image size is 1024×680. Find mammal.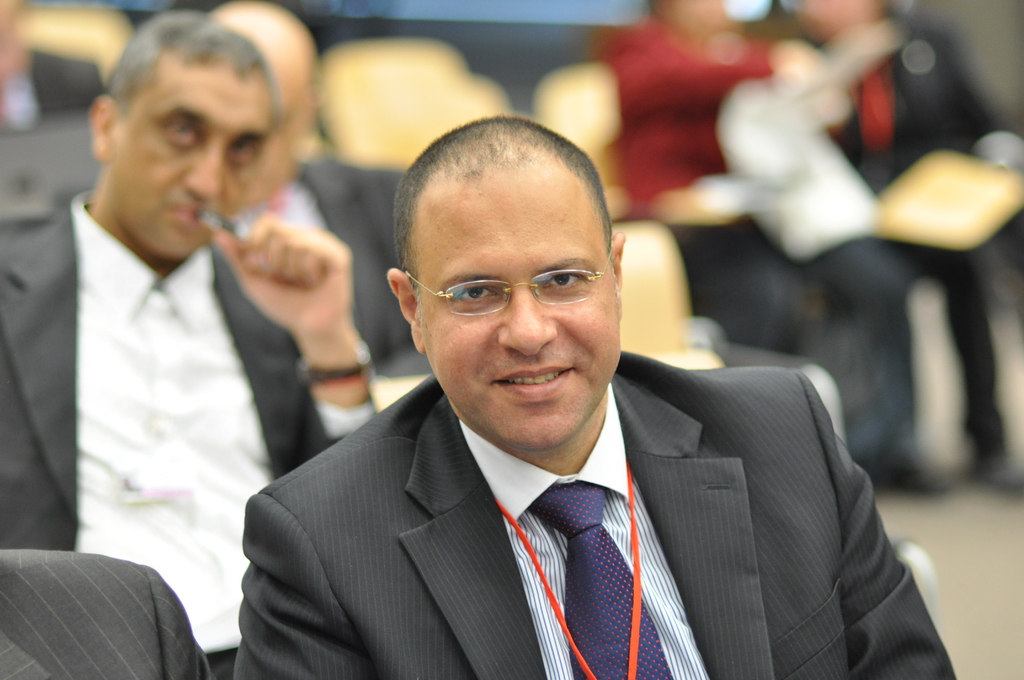
219 146 940 679.
